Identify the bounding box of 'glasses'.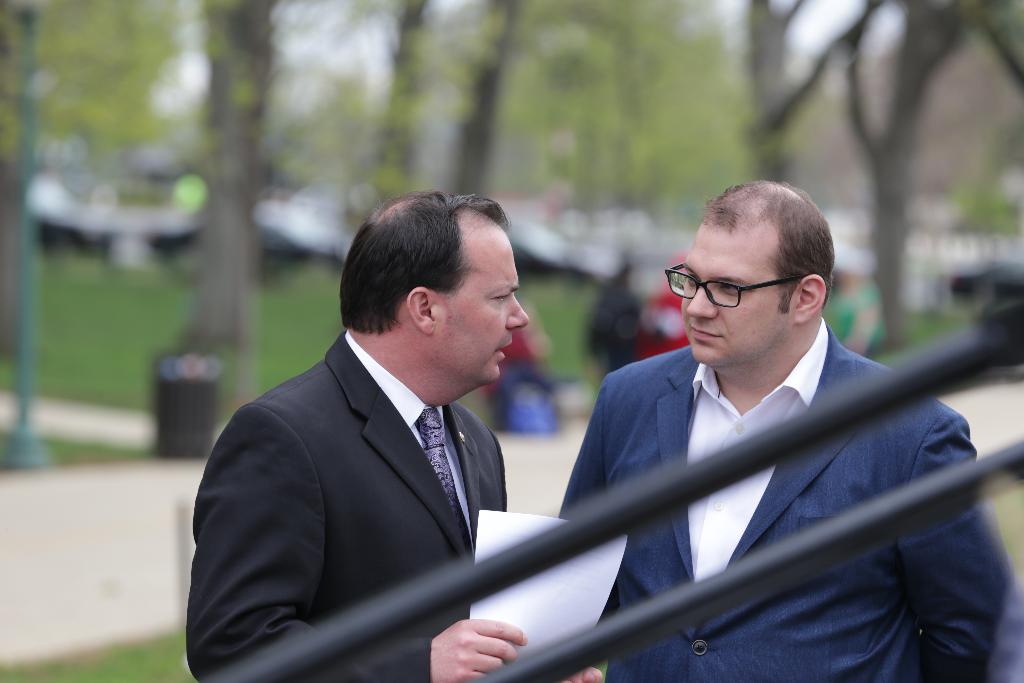
673, 259, 835, 324.
